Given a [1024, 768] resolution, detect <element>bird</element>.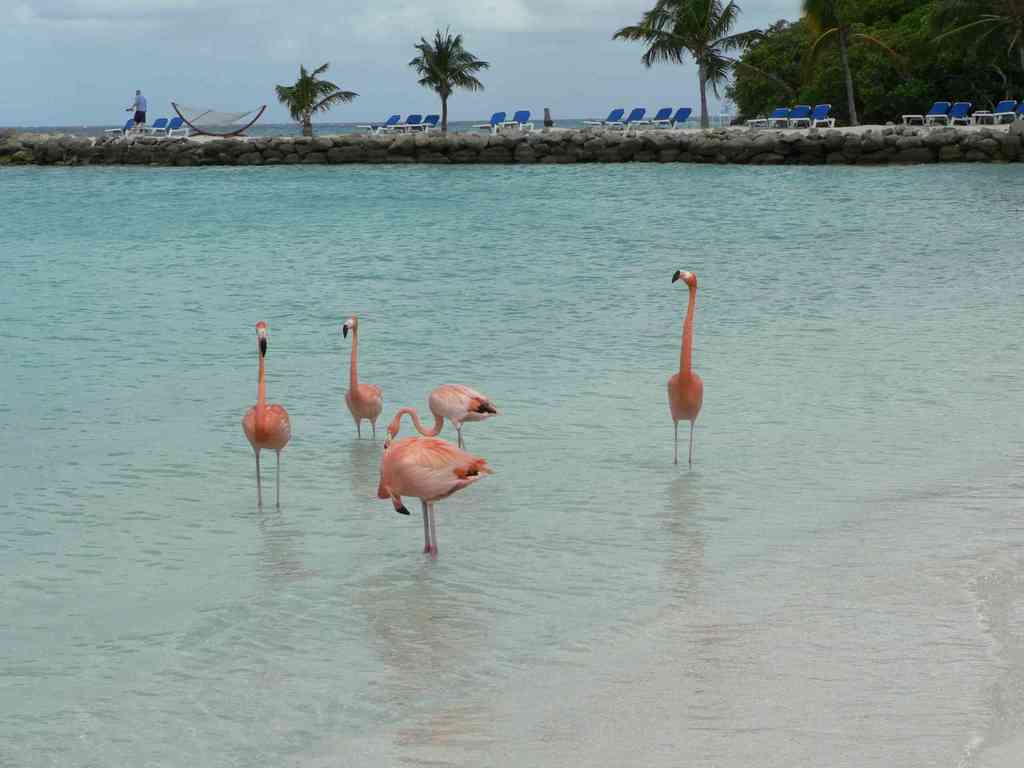
650,283,714,464.
